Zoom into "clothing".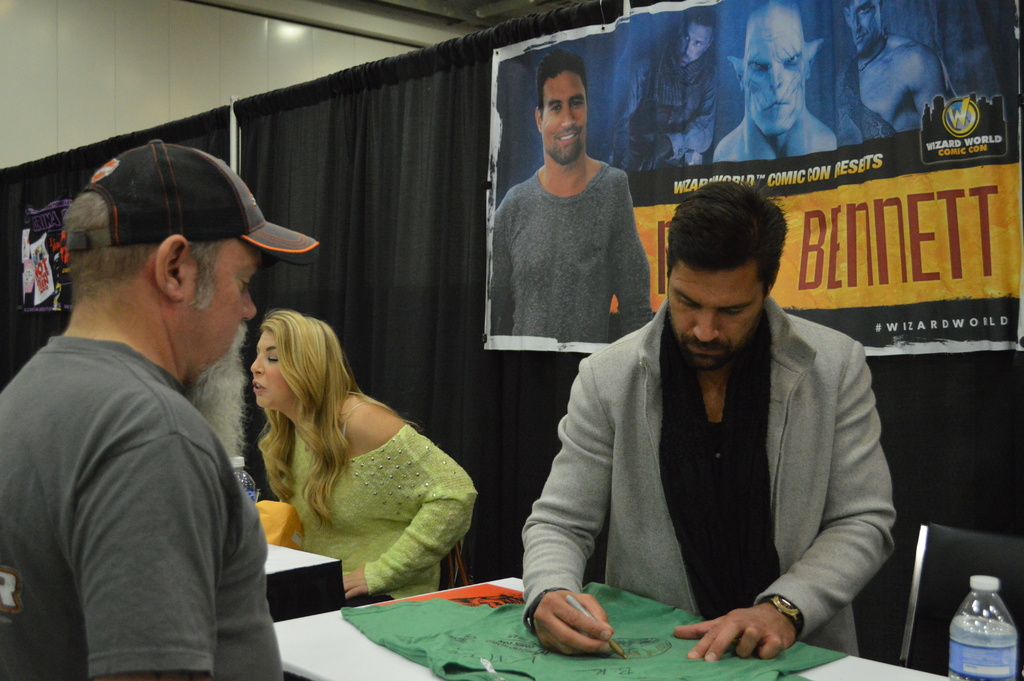
Zoom target: 833/54/894/152.
